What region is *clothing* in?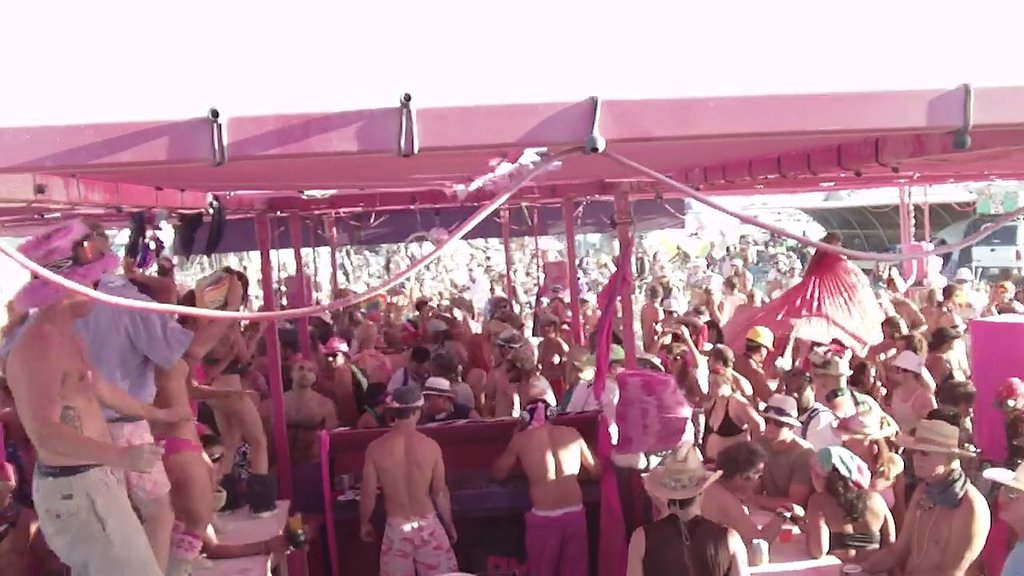
<box>520,494,594,575</box>.
